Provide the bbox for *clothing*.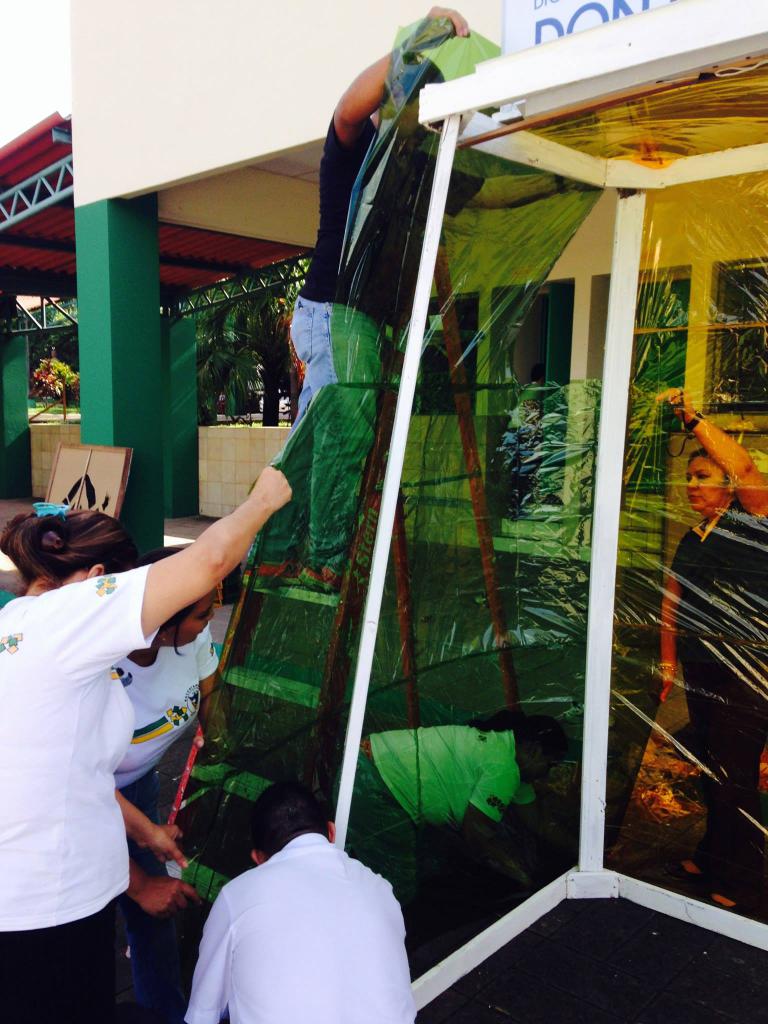
<region>171, 815, 435, 1016</region>.
